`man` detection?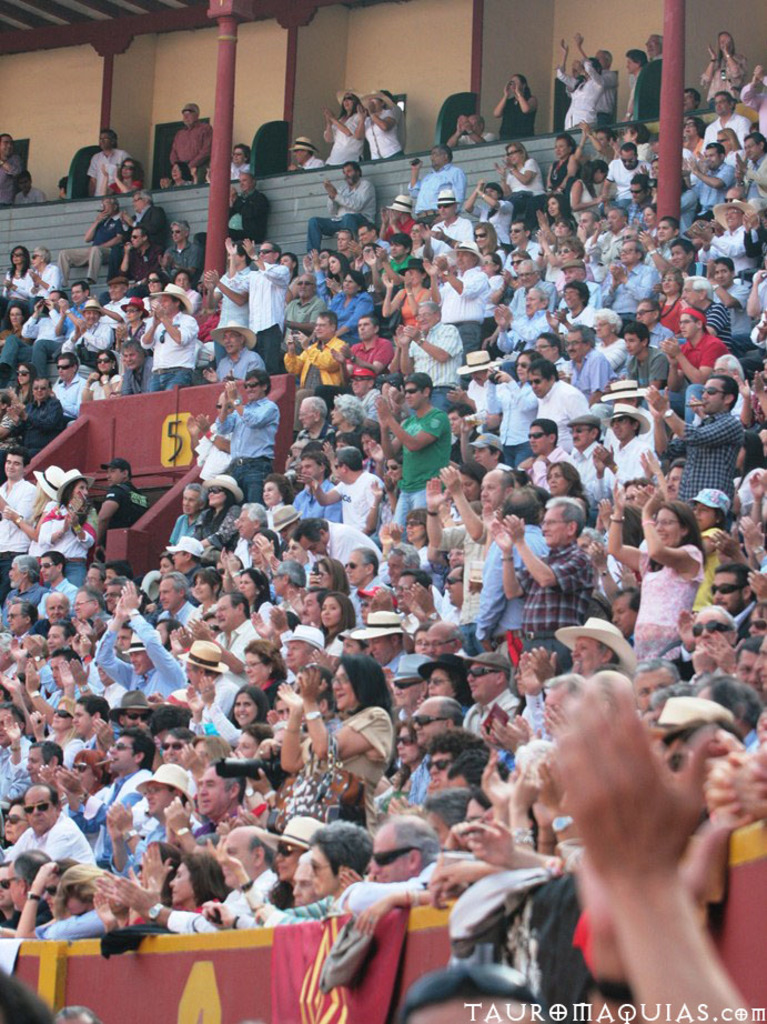
[x1=682, y1=88, x2=699, y2=108]
